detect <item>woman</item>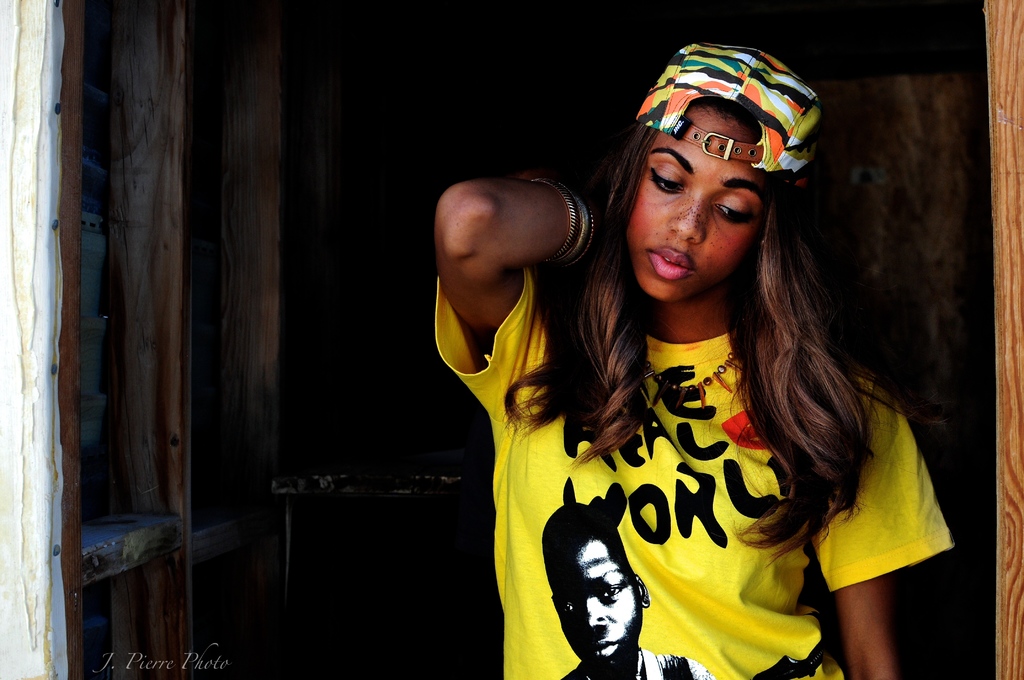
l=430, t=42, r=955, b=679
